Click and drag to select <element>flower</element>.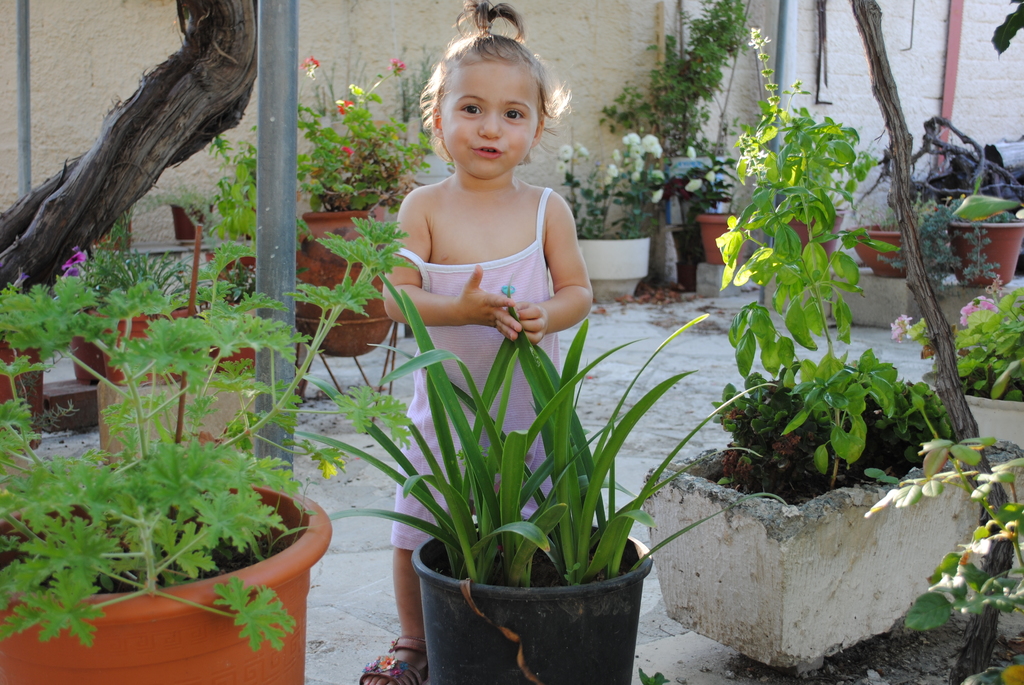
Selection: Rect(683, 177, 701, 194).
